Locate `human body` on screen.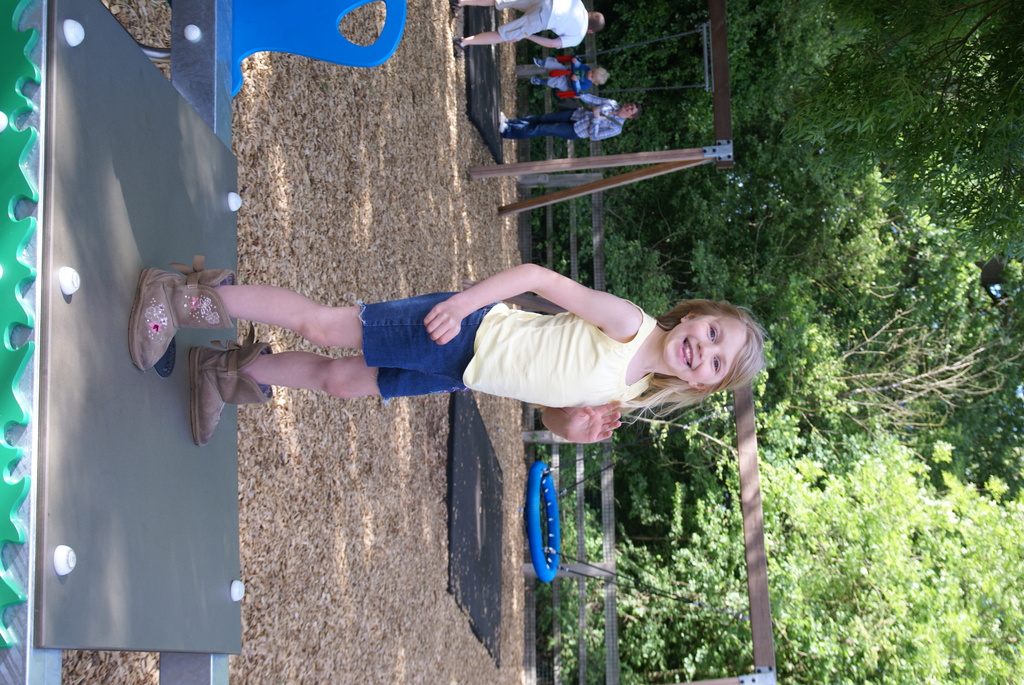
On screen at box(444, 0, 588, 63).
